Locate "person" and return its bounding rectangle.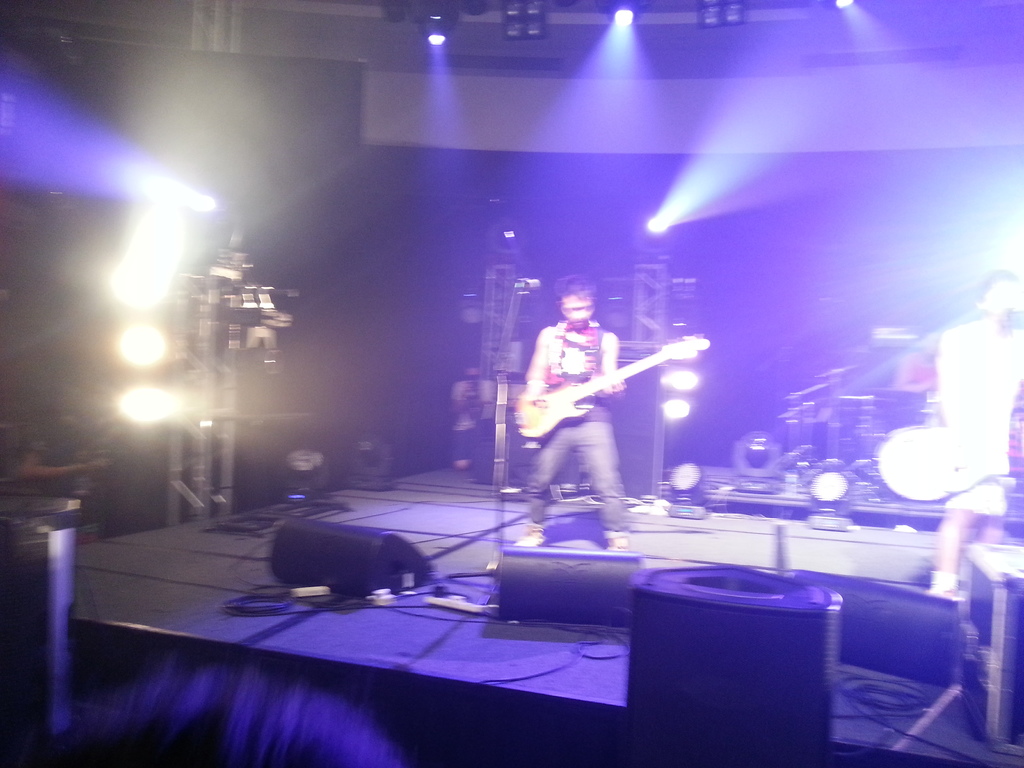
crop(930, 273, 1023, 607).
